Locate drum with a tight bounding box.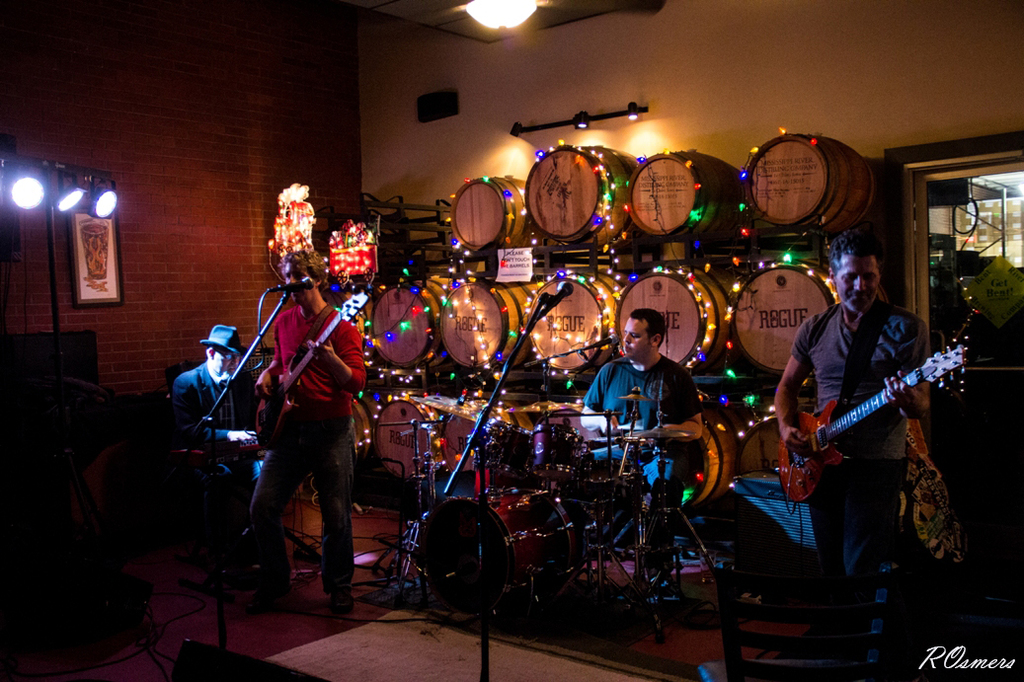
531, 424, 584, 477.
